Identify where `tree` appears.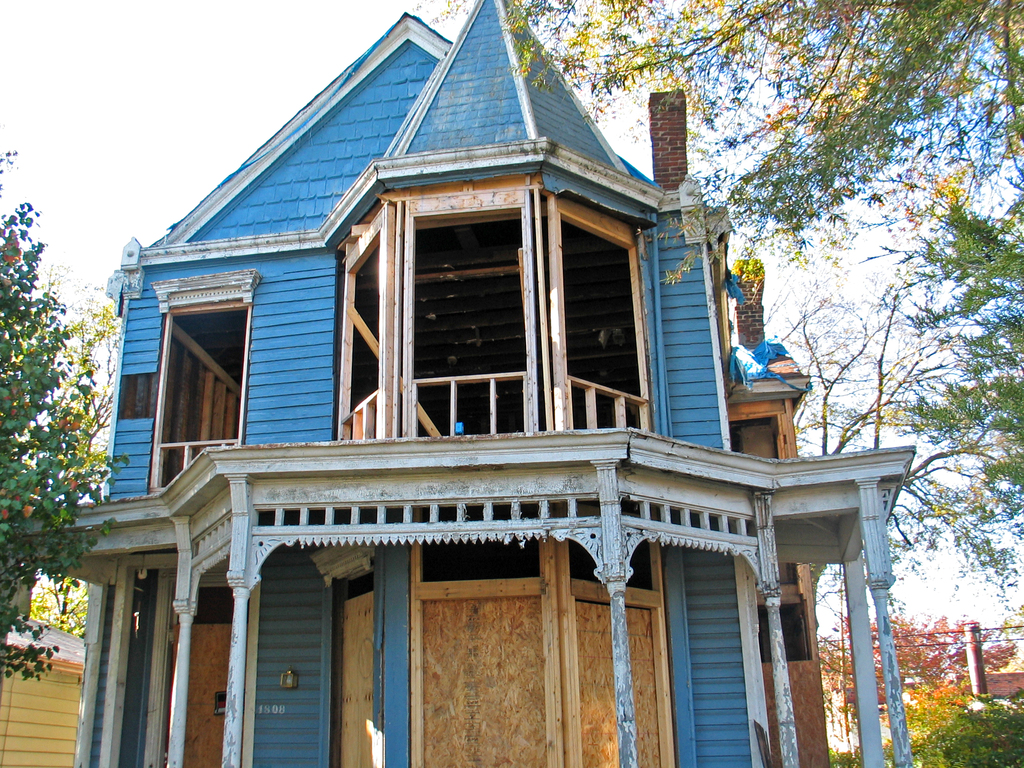
Appears at (504, 0, 1023, 646).
